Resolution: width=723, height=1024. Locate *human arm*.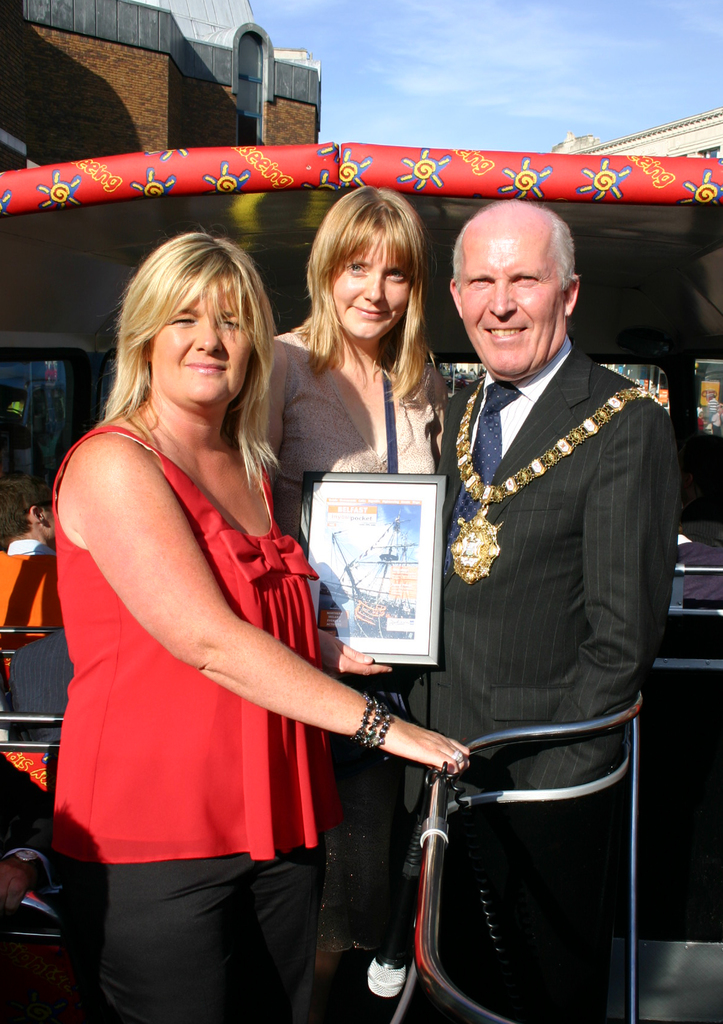
select_region(70, 442, 464, 780).
